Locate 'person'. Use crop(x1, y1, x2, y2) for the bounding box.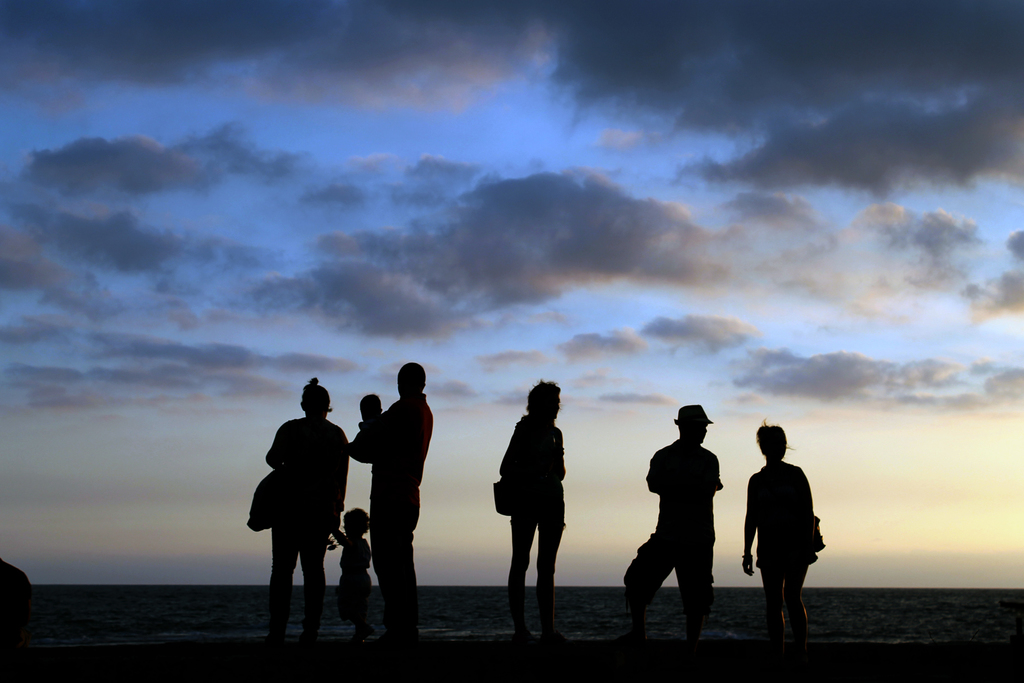
crop(264, 377, 350, 650).
